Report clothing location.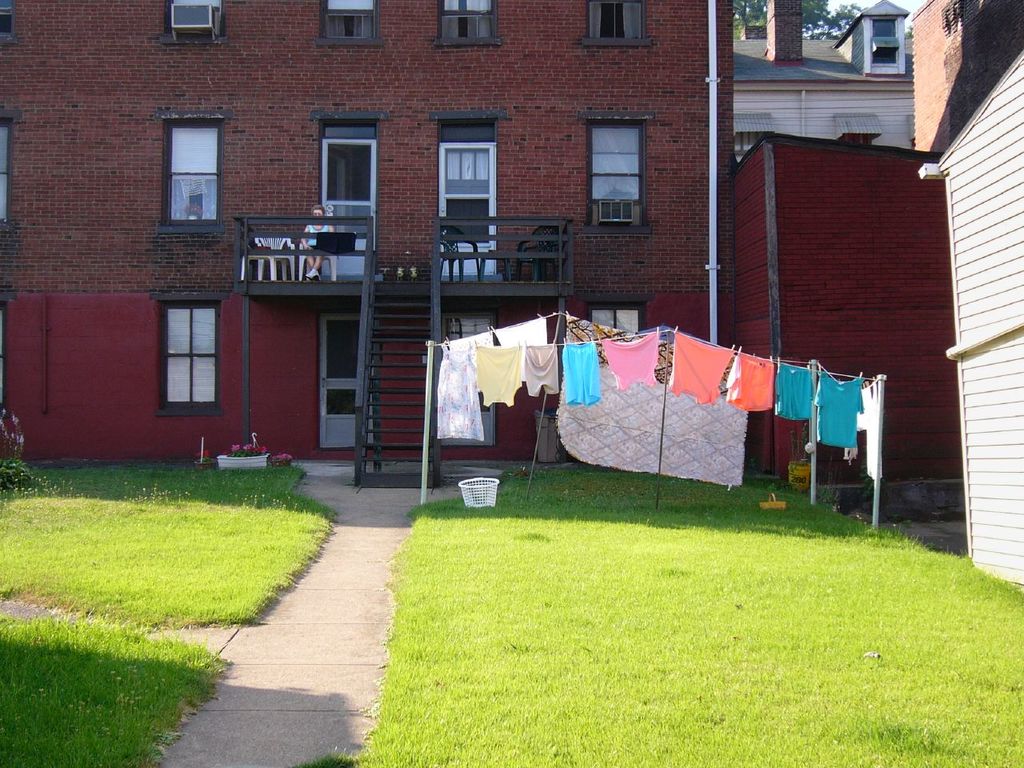
Report: [x1=308, y1=225, x2=332, y2=250].
